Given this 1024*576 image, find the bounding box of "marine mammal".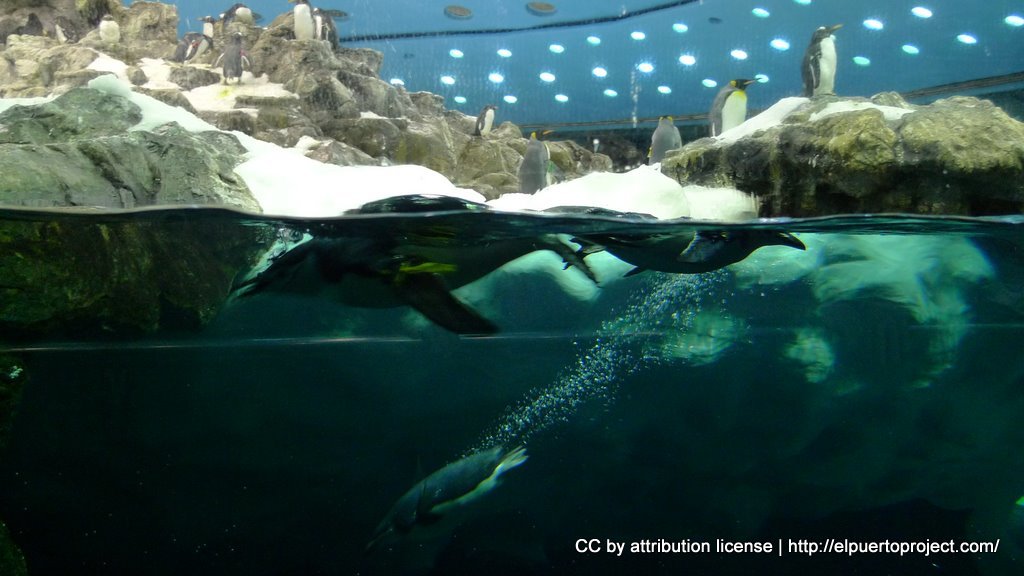
region(647, 116, 688, 170).
